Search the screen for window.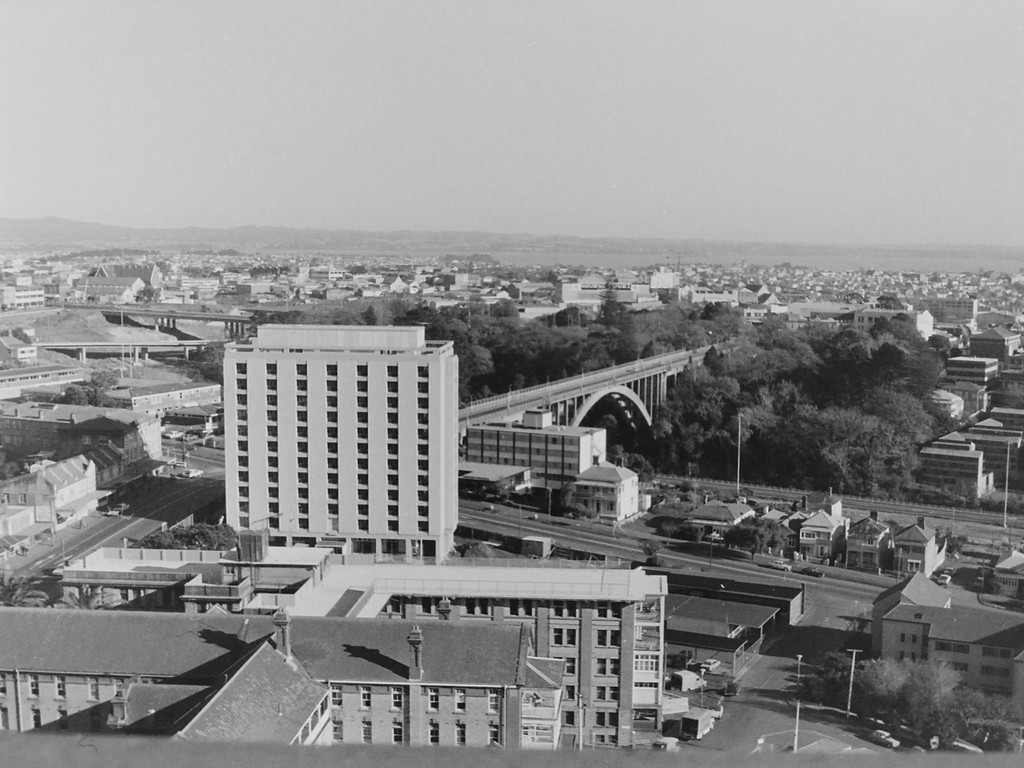
Found at bbox=(355, 380, 369, 394).
